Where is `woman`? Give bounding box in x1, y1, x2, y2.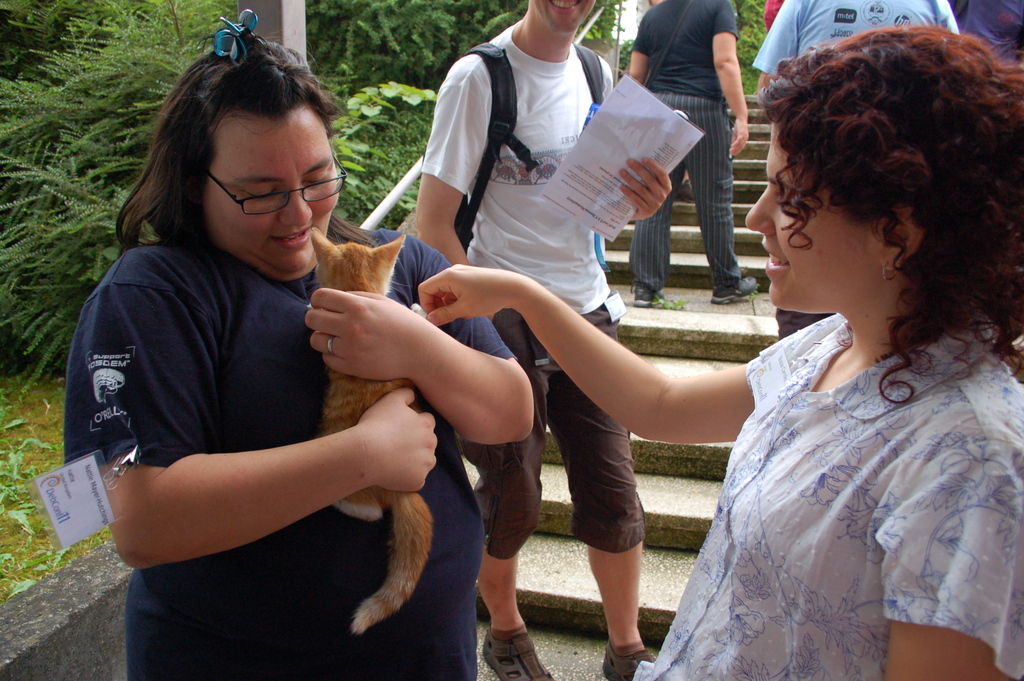
598, 36, 994, 675.
